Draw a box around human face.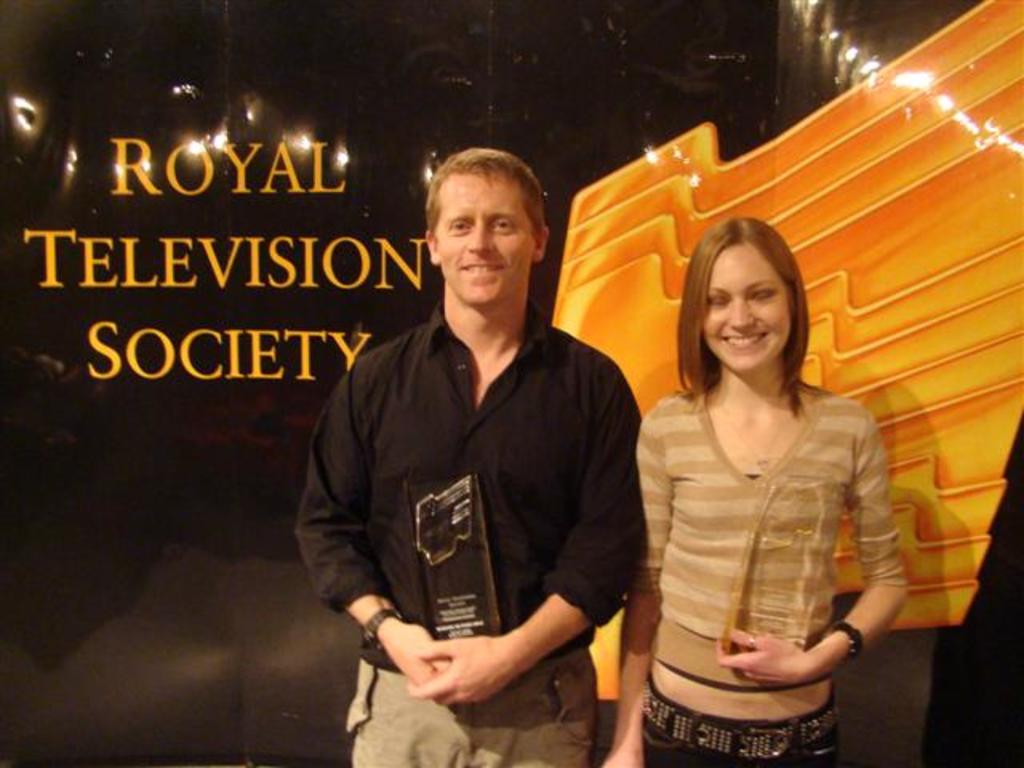
<bbox>707, 243, 792, 370</bbox>.
